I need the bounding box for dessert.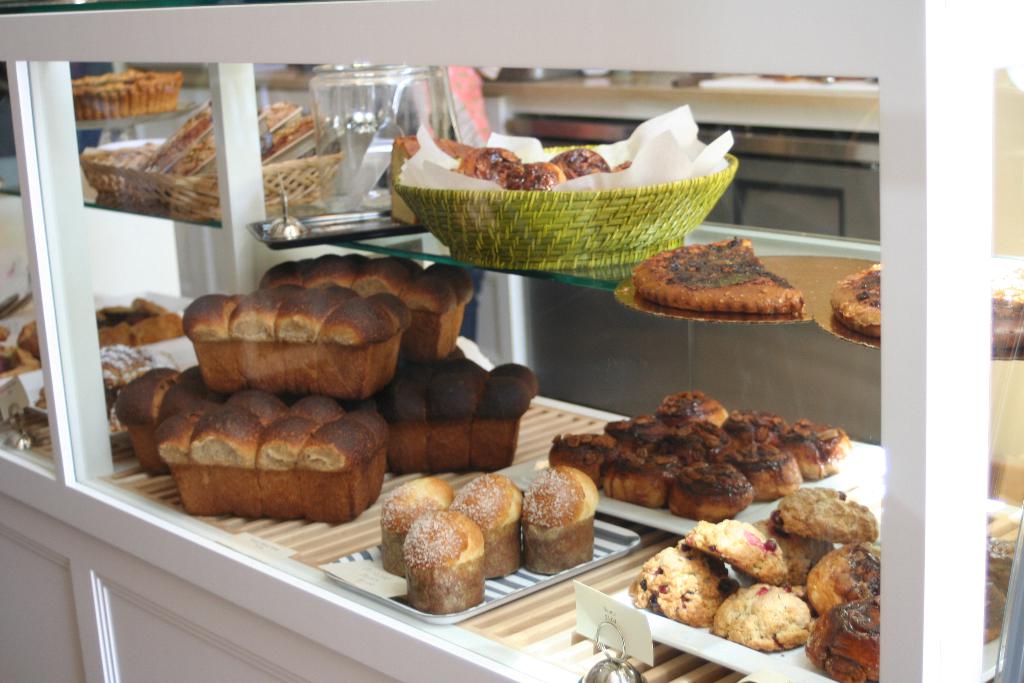
Here it is: [719,405,799,443].
